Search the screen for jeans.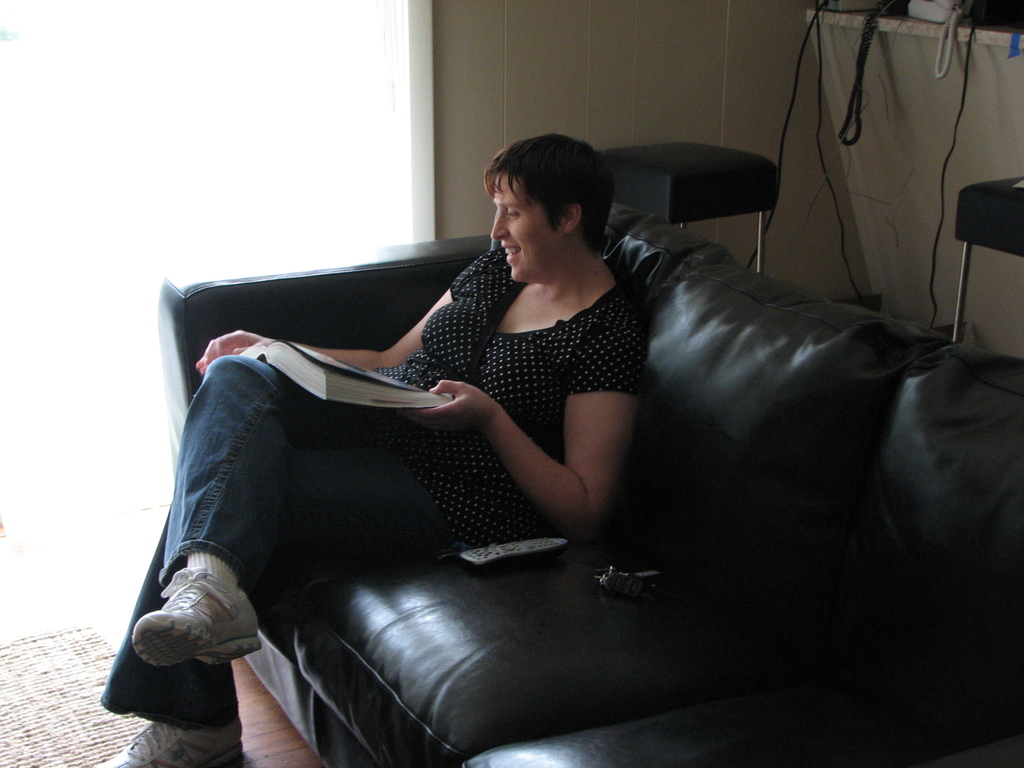
Found at x1=106 y1=340 x2=367 y2=720.
